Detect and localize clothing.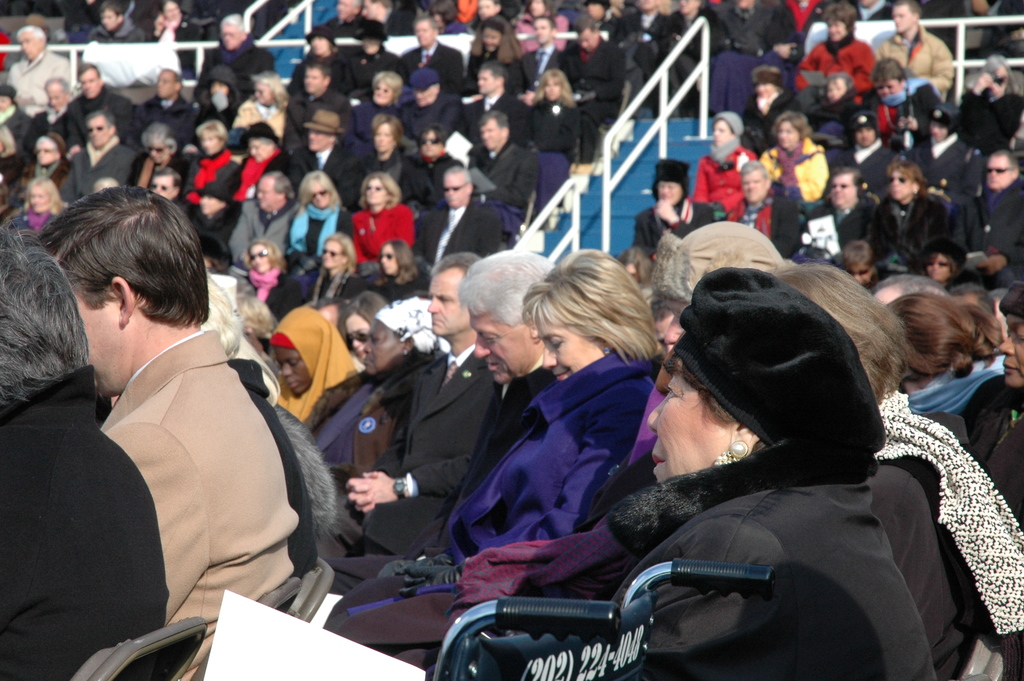
Localized at locate(241, 141, 299, 179).
